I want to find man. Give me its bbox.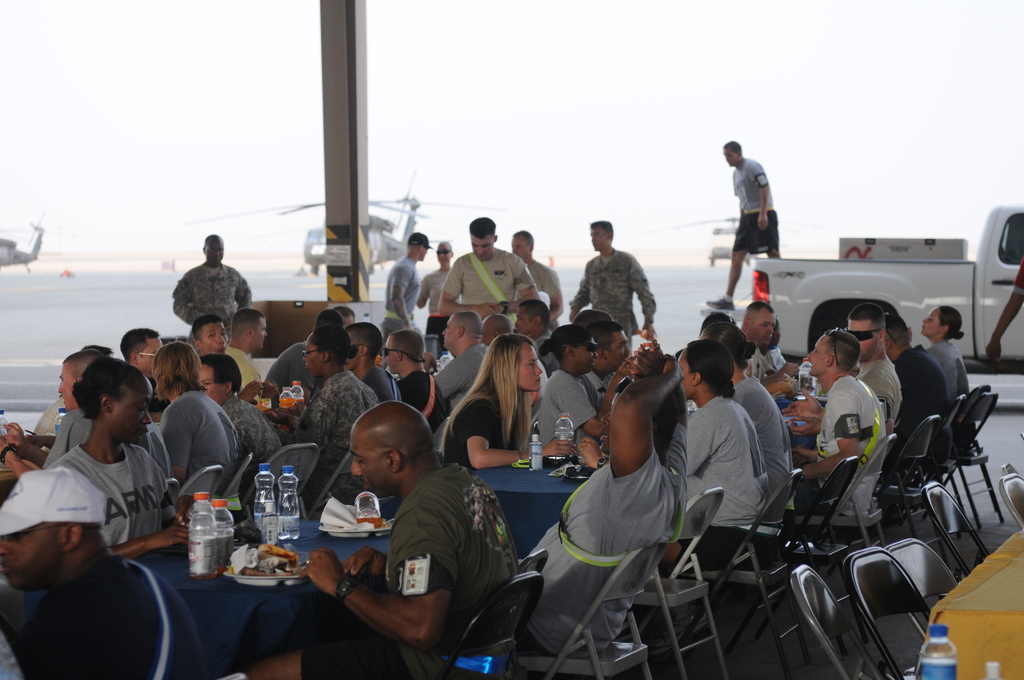
Rect(703, 136, 779, 312).
